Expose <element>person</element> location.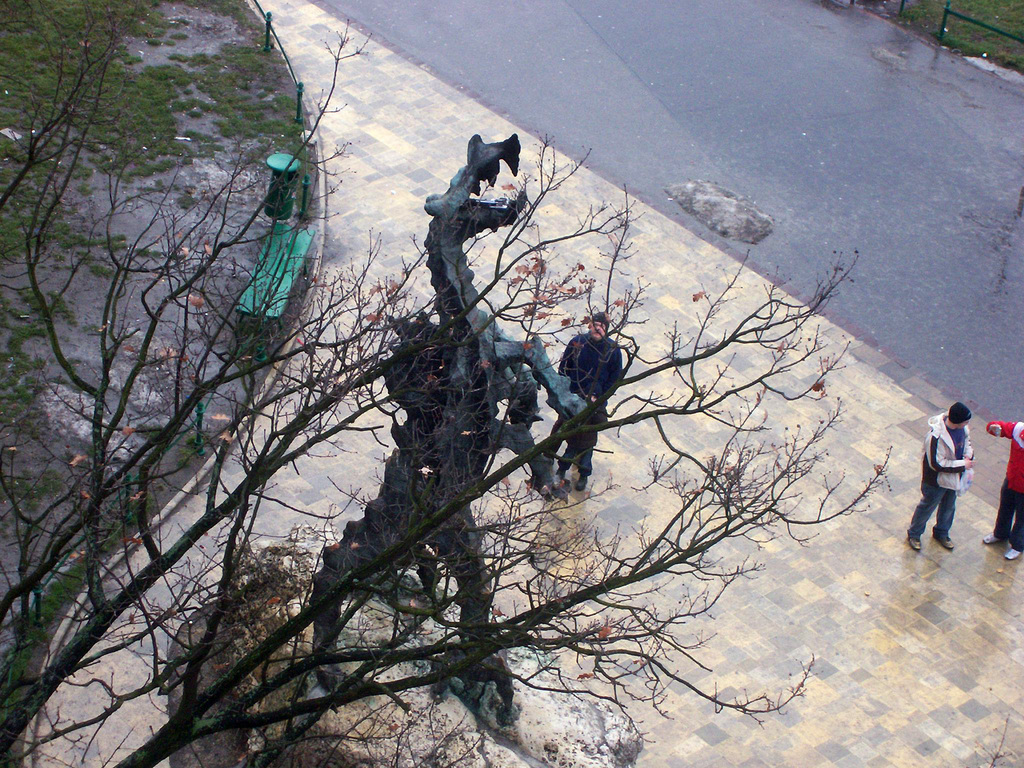
Exposed at rect(980, 419, 1023, 561).
